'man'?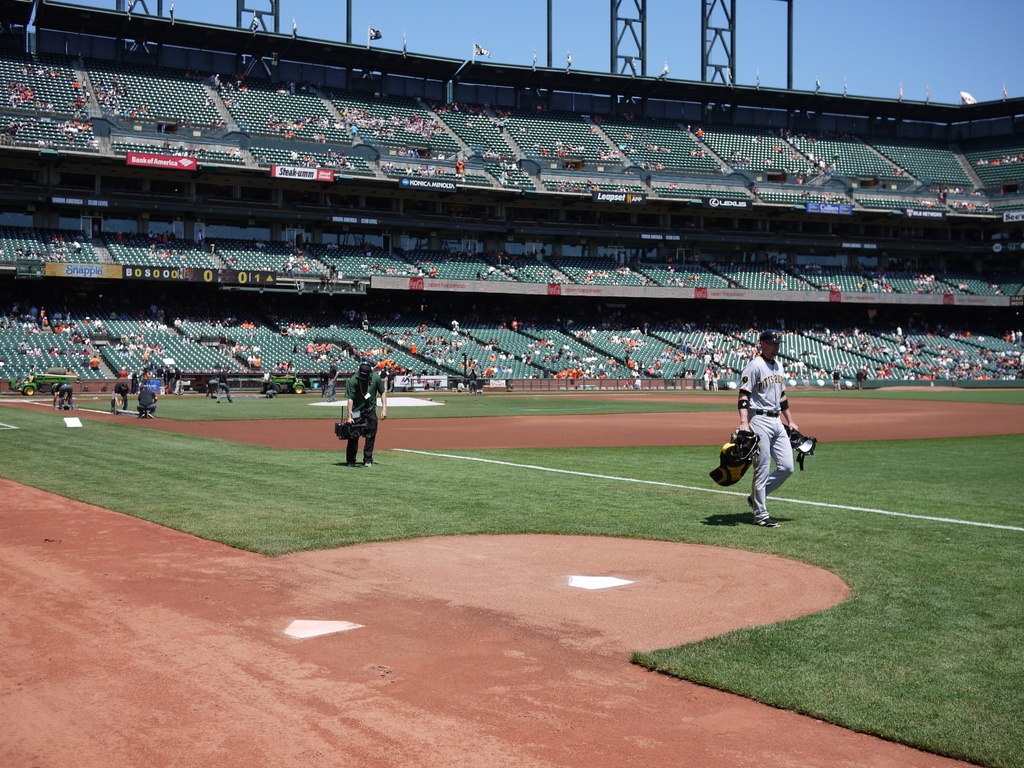
[left=1009, top=328, right=1017, bottom=342]
